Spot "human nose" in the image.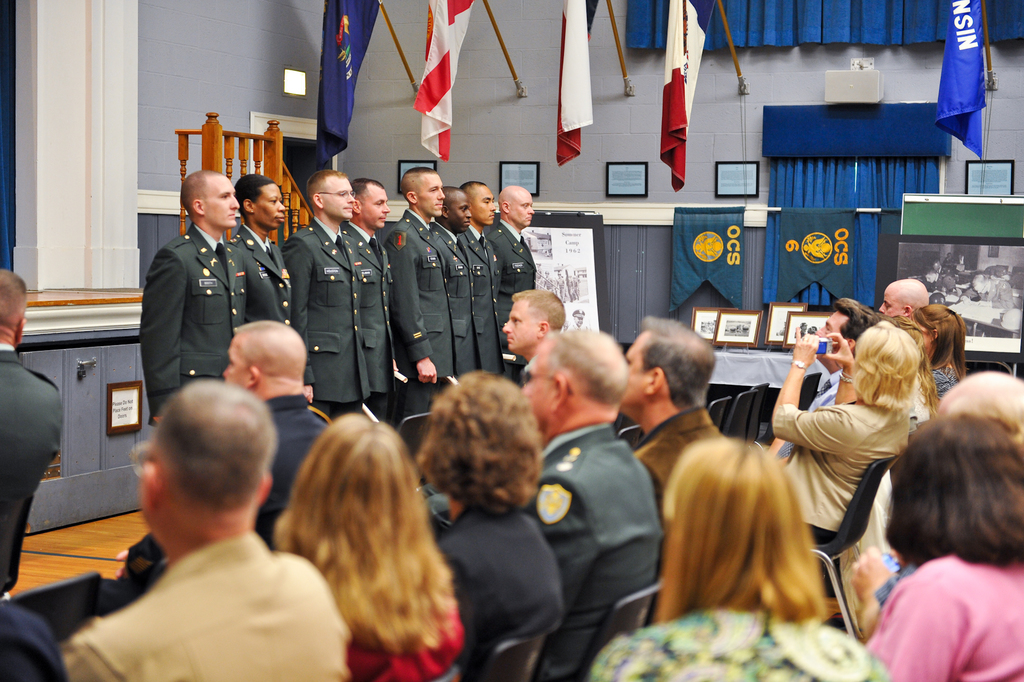
"human nose" found at box=[529, 208, 536, 216].
